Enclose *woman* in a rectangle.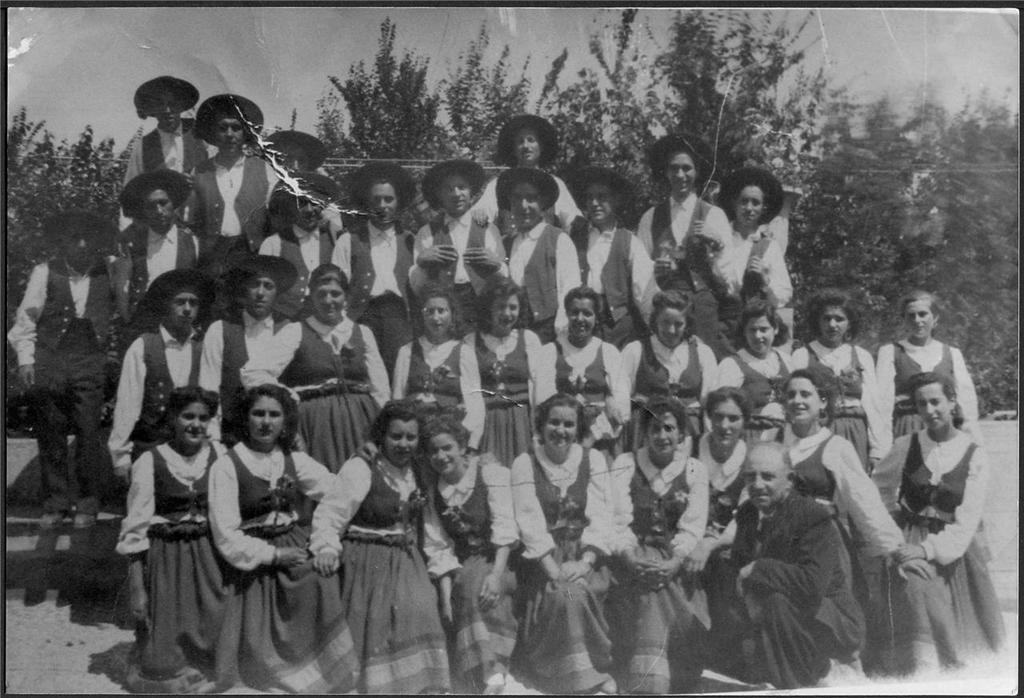
x1=314, y1=391, x2=496, y2=697.
